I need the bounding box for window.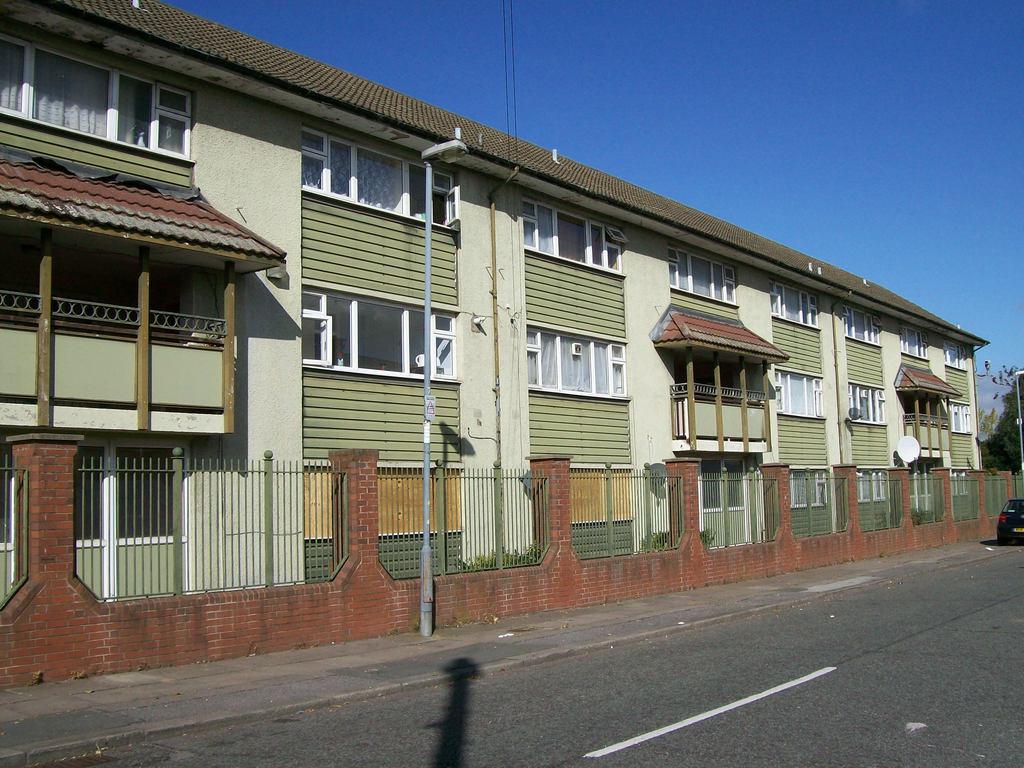
Here it is: bbox=(522, 196, 628, 274).
